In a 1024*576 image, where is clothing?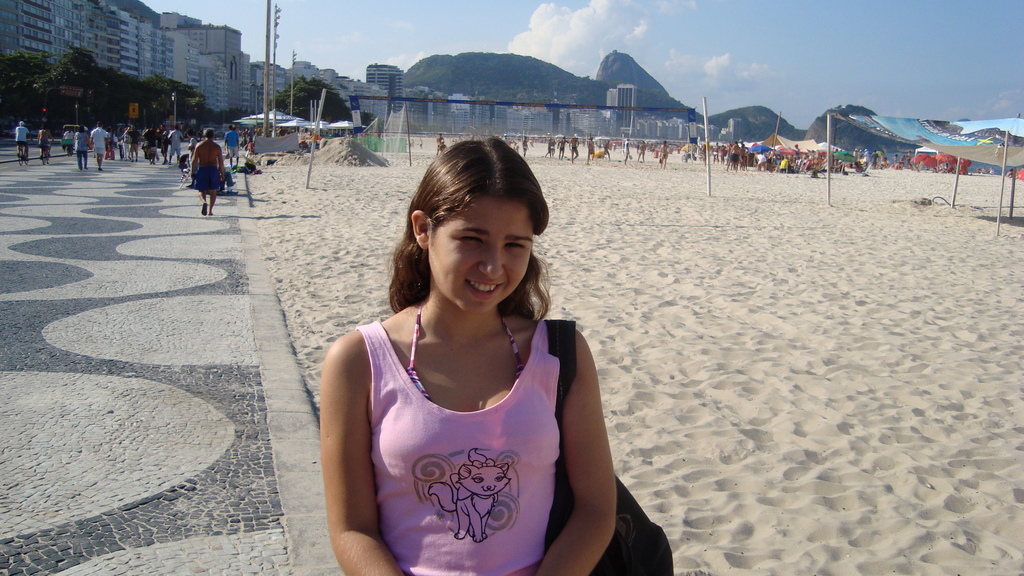
bbox(63, 131, 73, 143).
